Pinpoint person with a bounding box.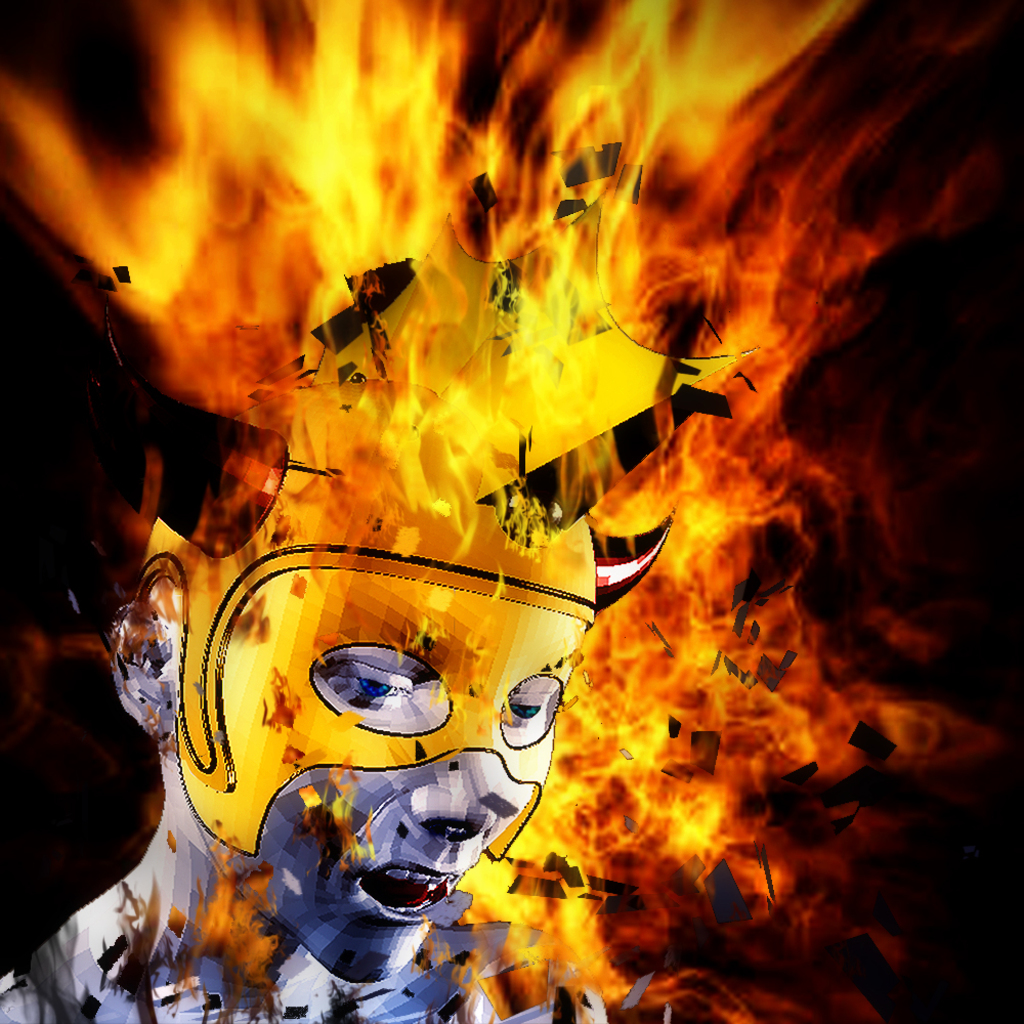
[115,406,636,969].
